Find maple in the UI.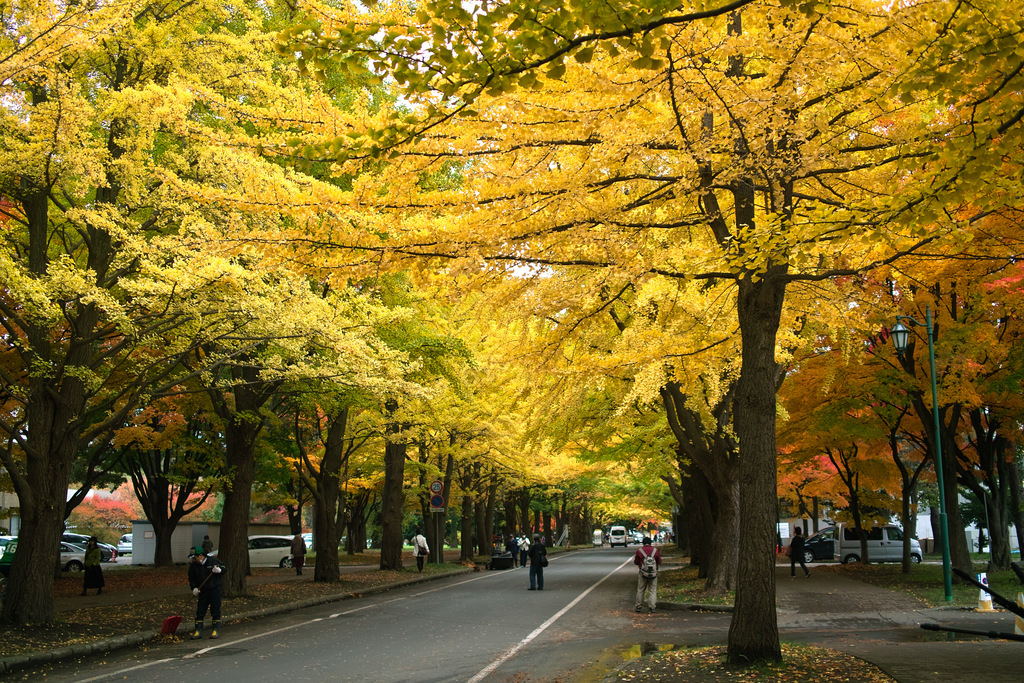
UI element at [left=538, top=498, right=558, bottom=543].
